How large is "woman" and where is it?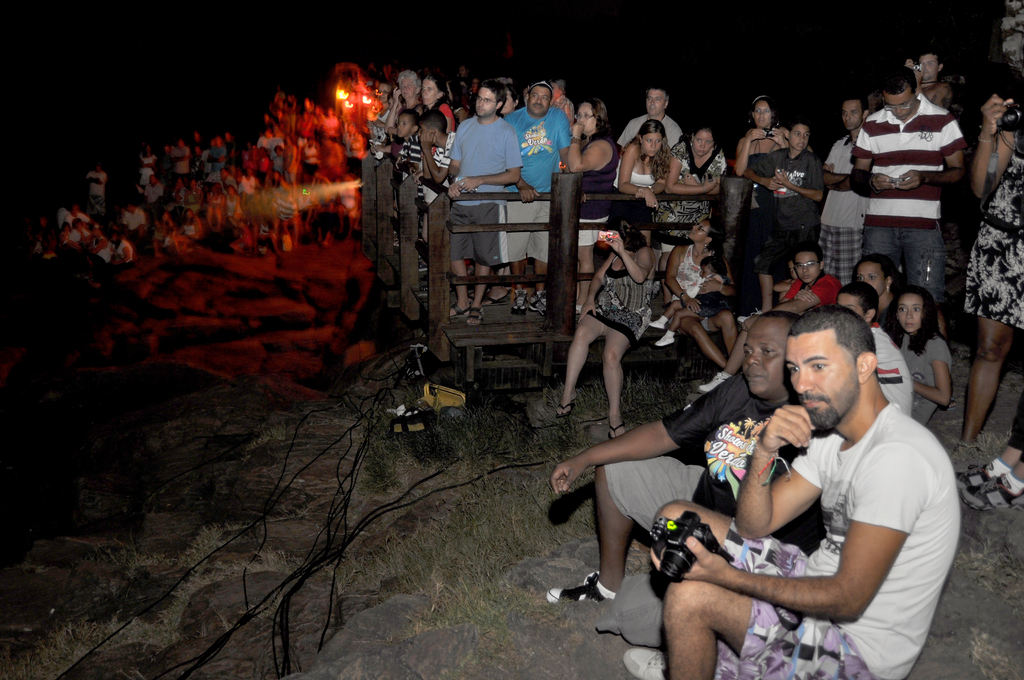
Bounding box: detection(965, 93, 1023, 422).
